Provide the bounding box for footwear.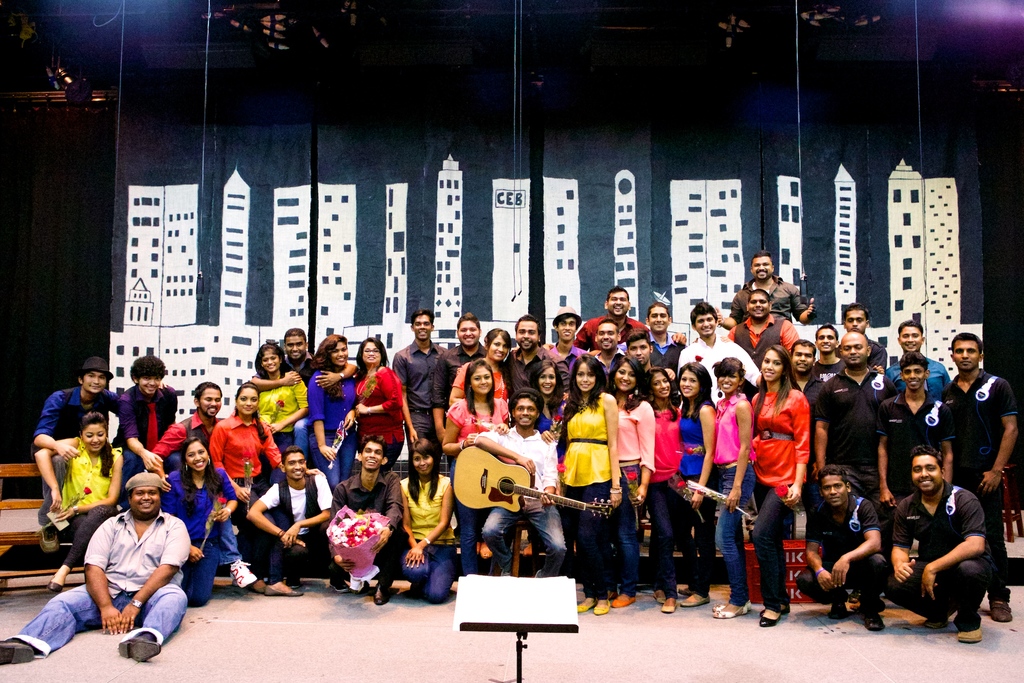
bbox=(250, 575, 269, 593).
